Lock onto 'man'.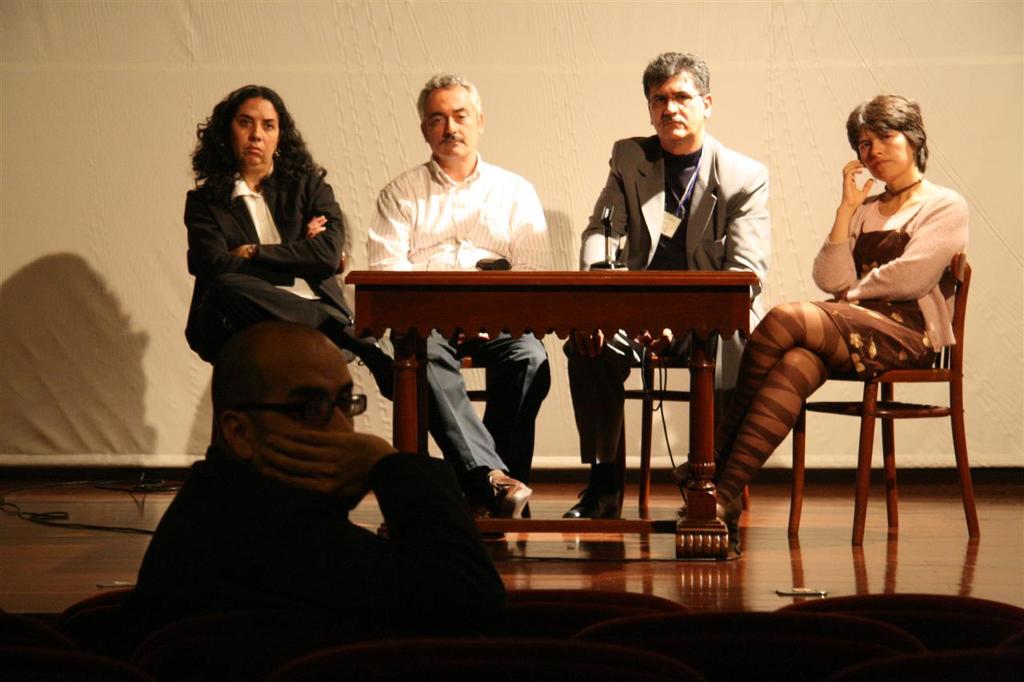
Locked: left=566, top=50, right=782, bottom=526.
